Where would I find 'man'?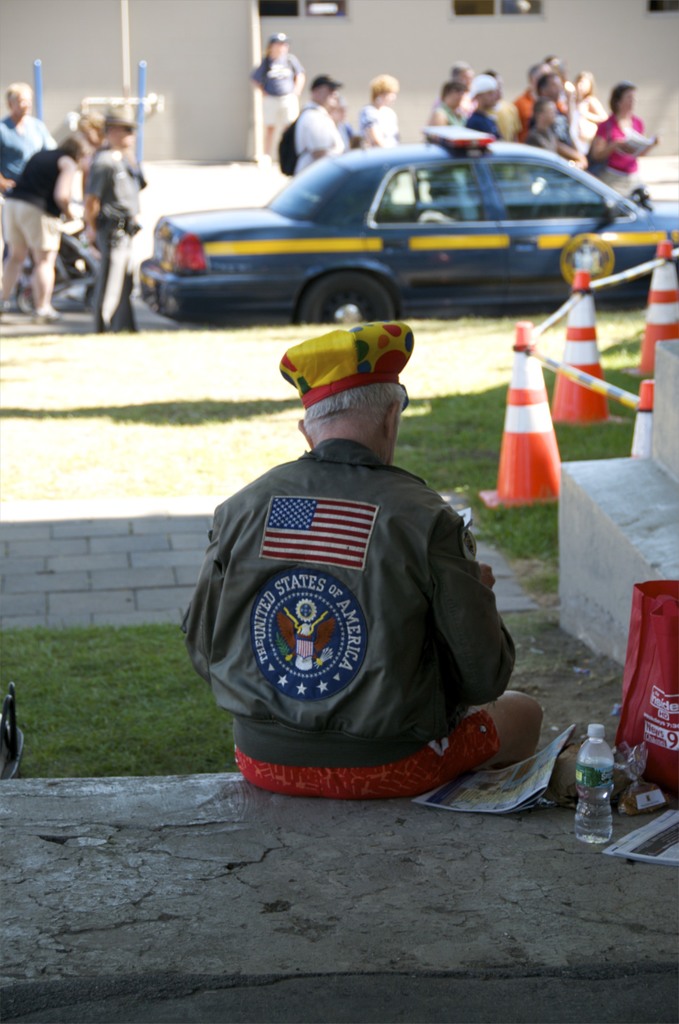
At {"left": 296, "top": 75, "right": 340, "bottom": 181}.
